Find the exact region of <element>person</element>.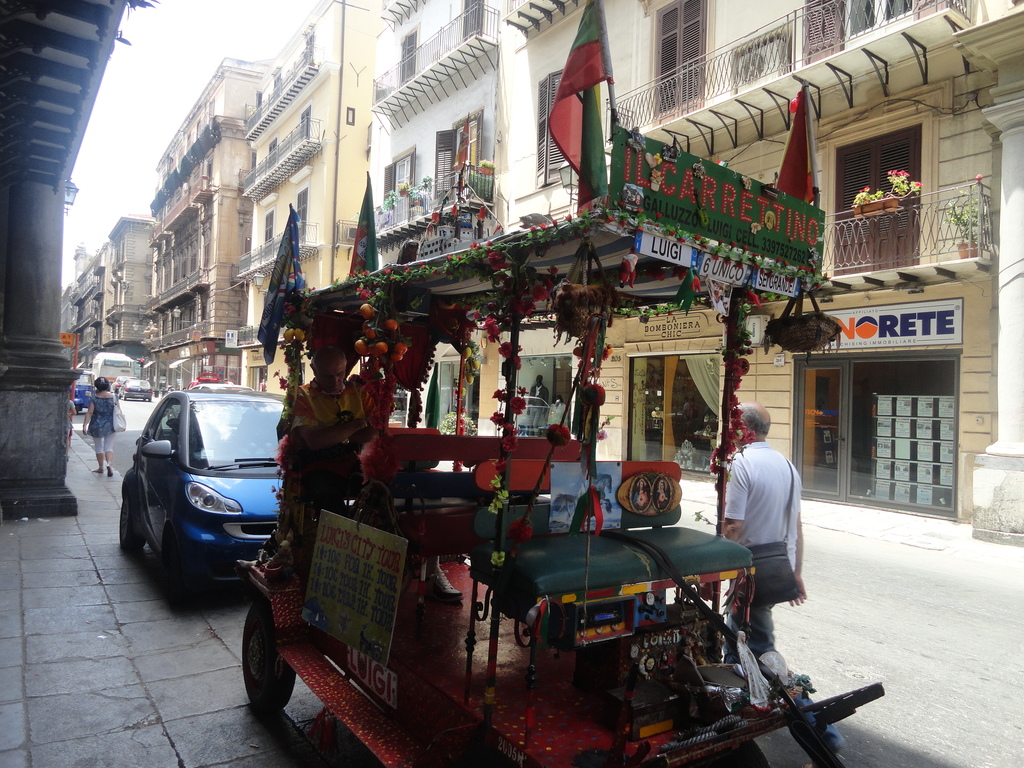
Exact region: {"x1": 527, "y1": 373, "x2": 552, "y2": 407}.
